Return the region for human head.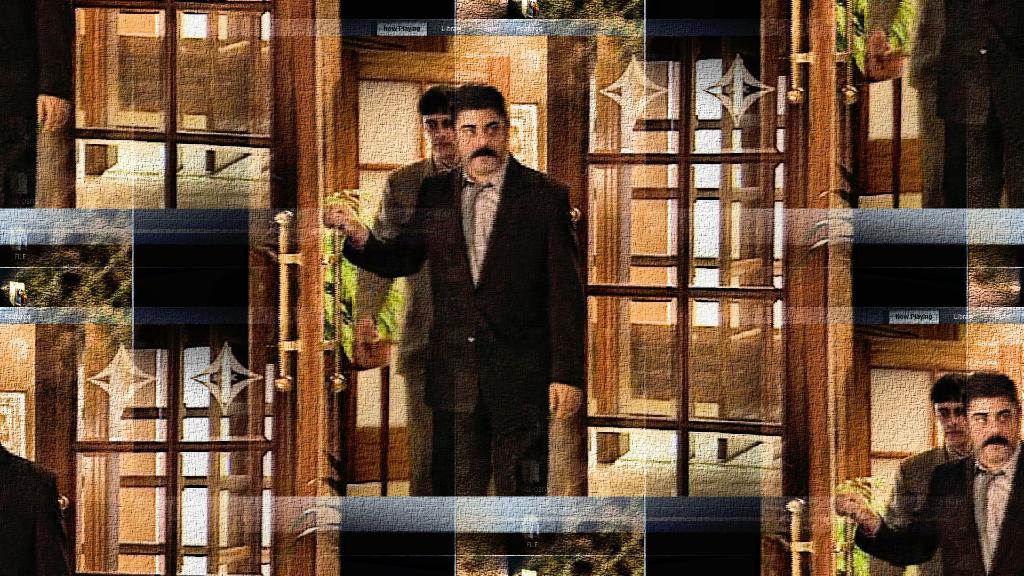
BBox(930, 372, 968, 446).
